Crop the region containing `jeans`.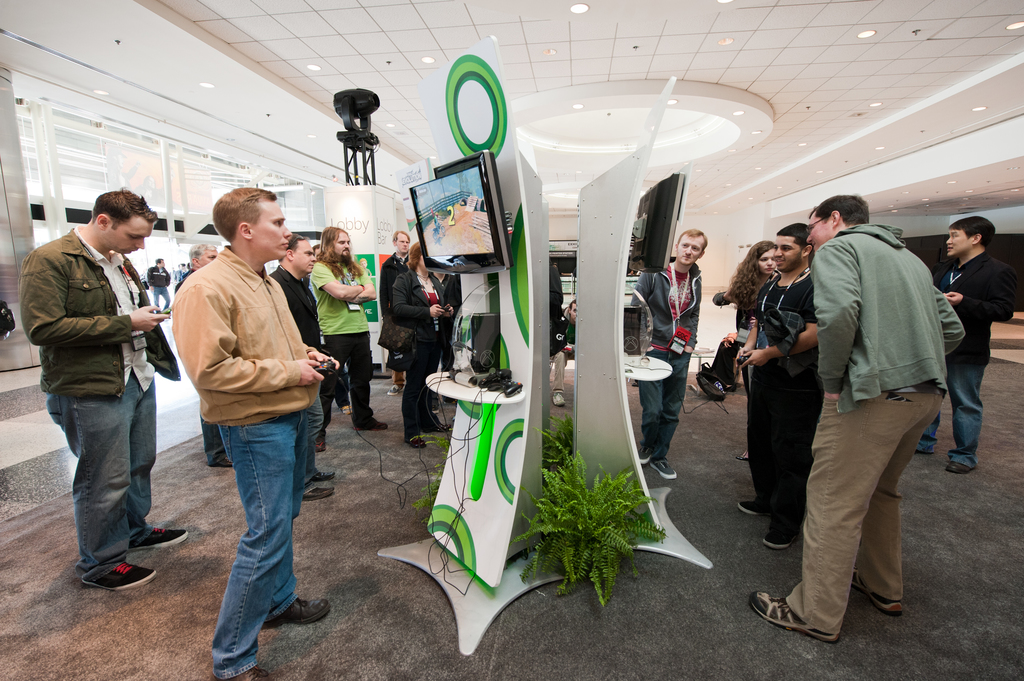
Crop region: <box>190,370,309,677</box>.
